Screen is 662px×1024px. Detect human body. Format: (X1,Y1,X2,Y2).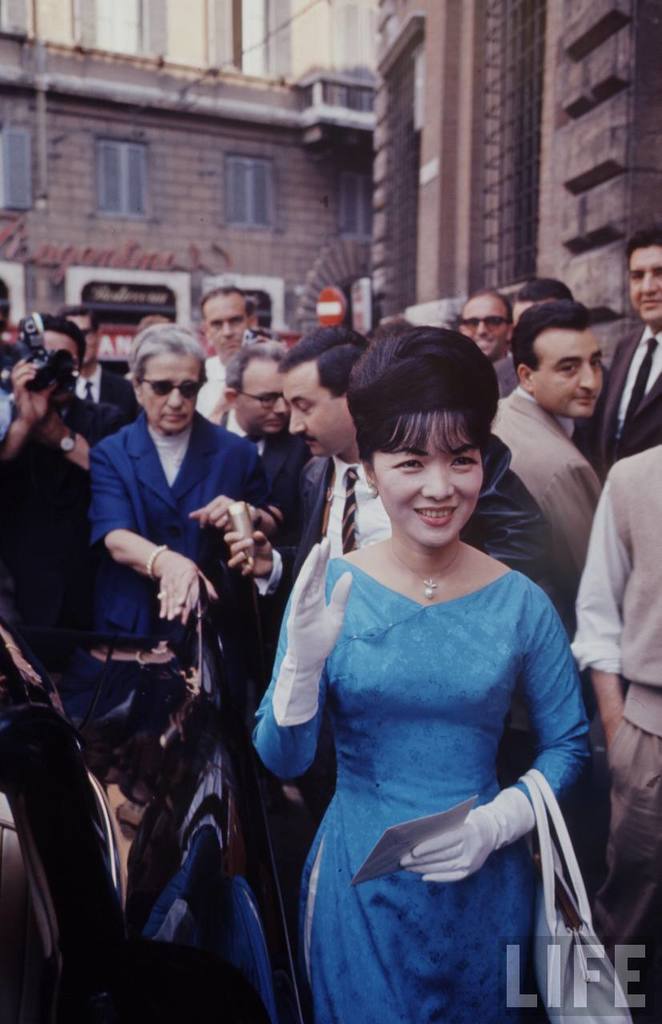
(102,416,291,814).
